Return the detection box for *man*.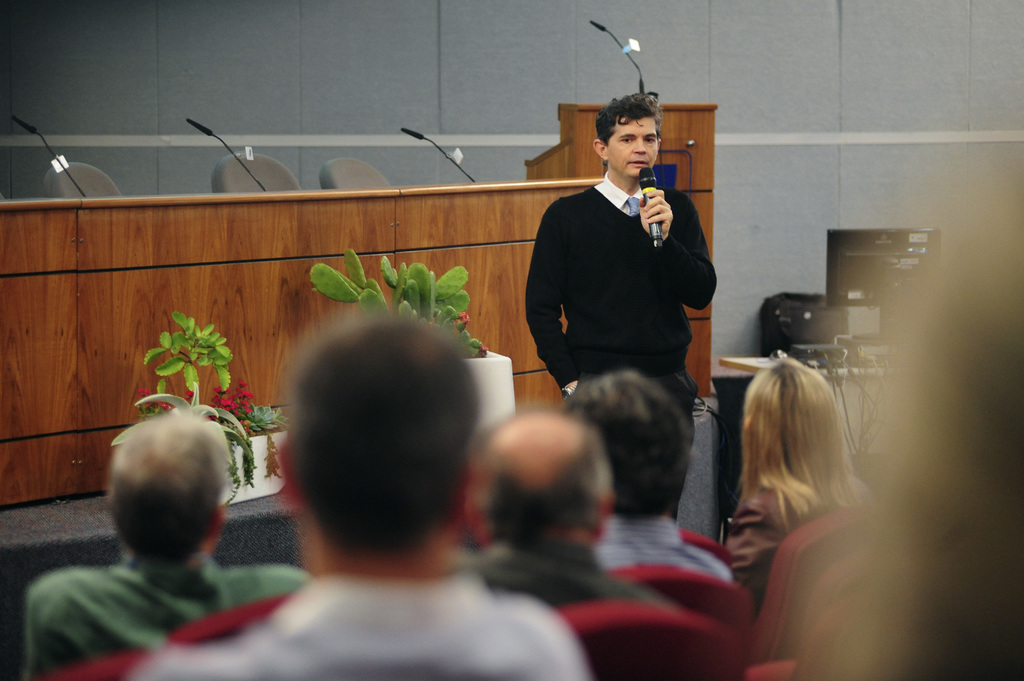
Rect(528, 85, 726, 502).
